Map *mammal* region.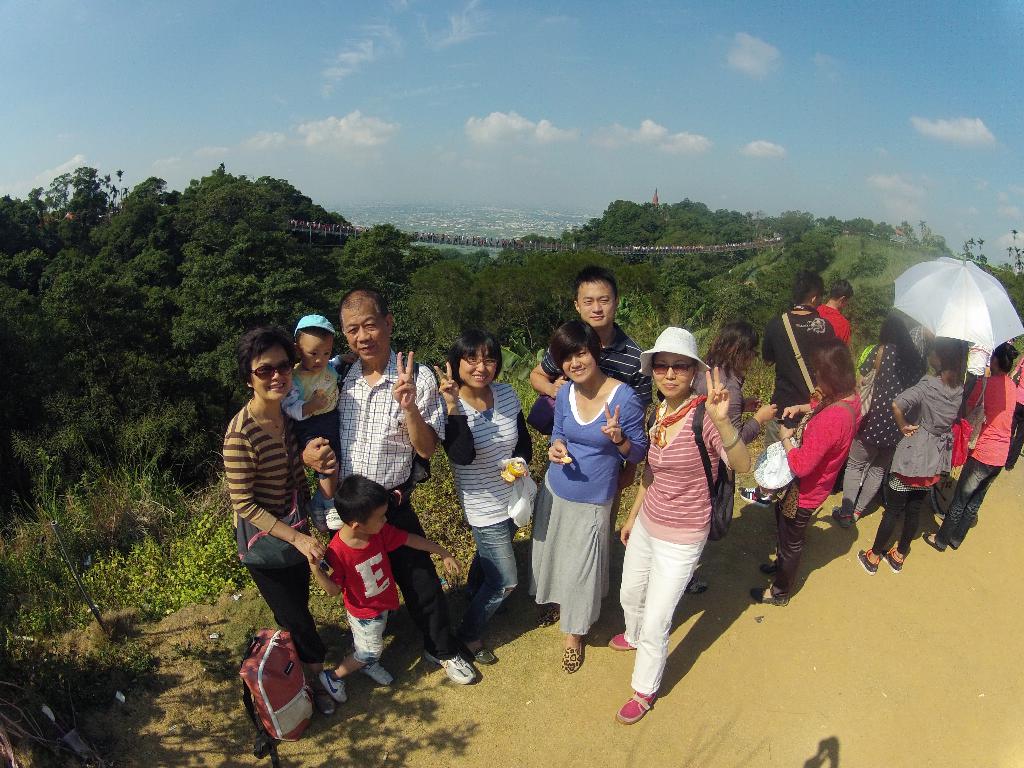
Mapped to detection(749, 328, 863, 604).
